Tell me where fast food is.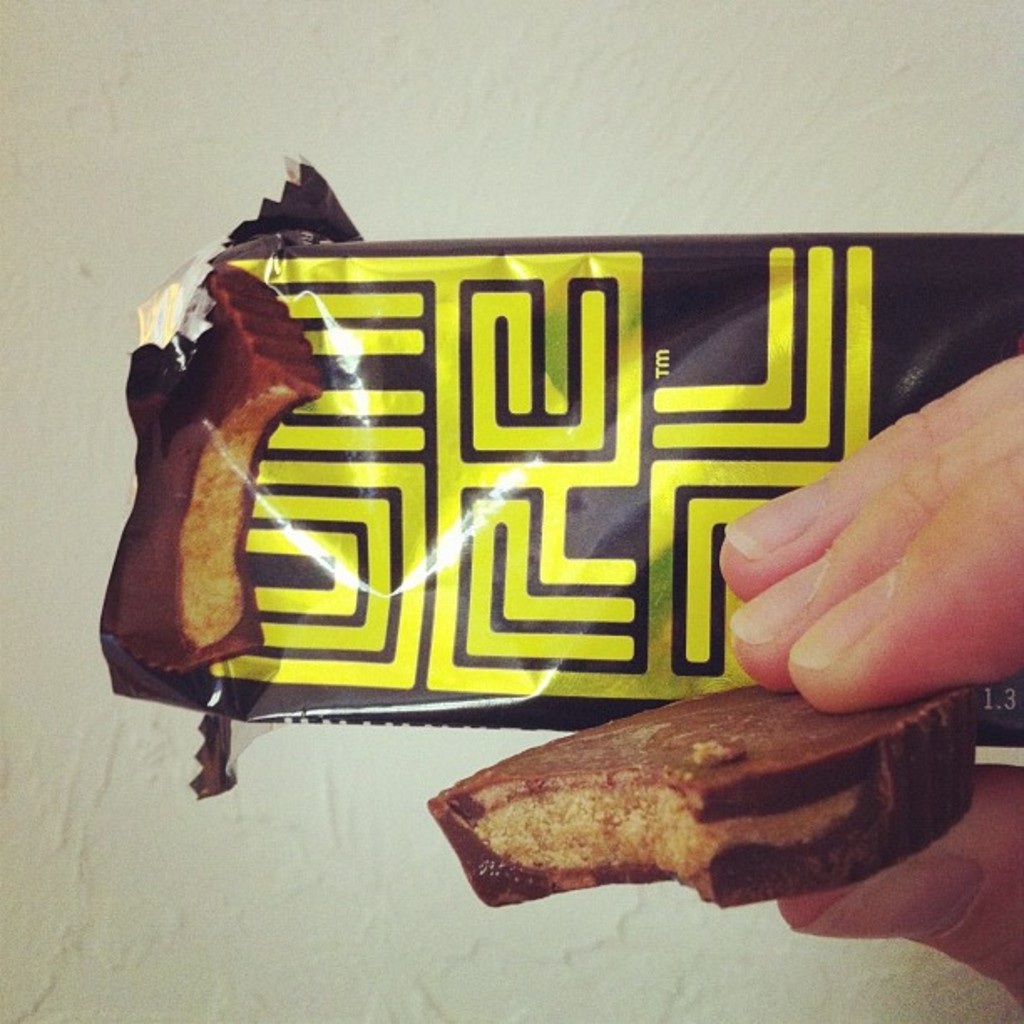
fast food is at l=427, t=688, r=979, b=914.
